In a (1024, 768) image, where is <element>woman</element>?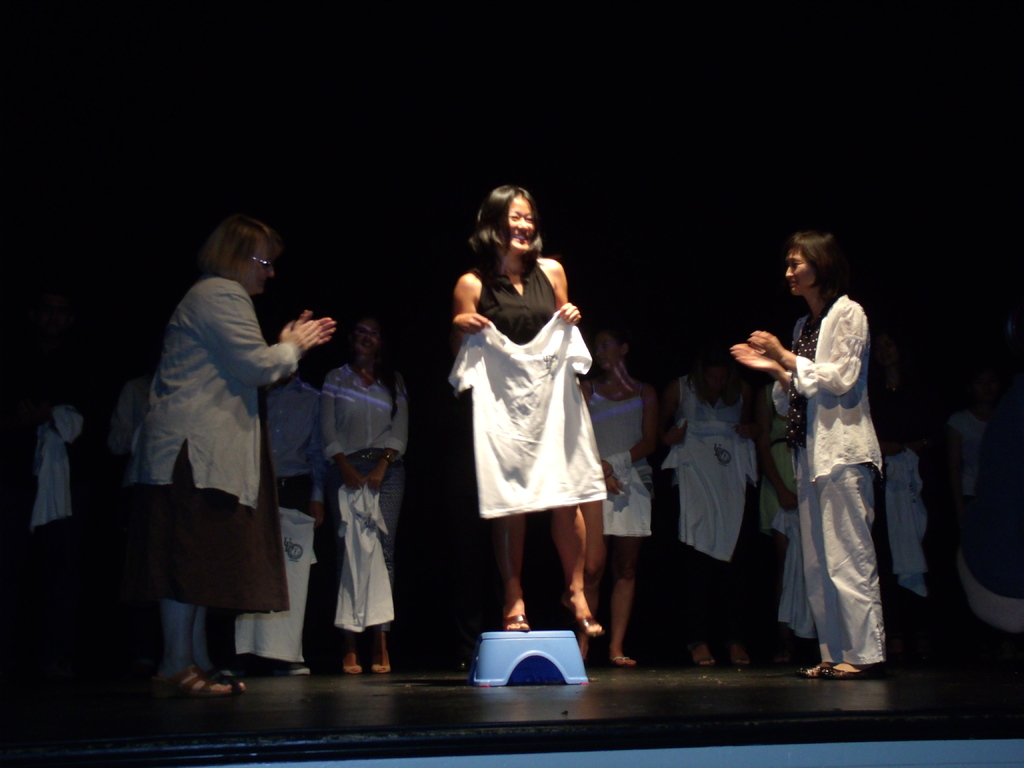
<bbox>120, 218, 340, 698</bbox>.
